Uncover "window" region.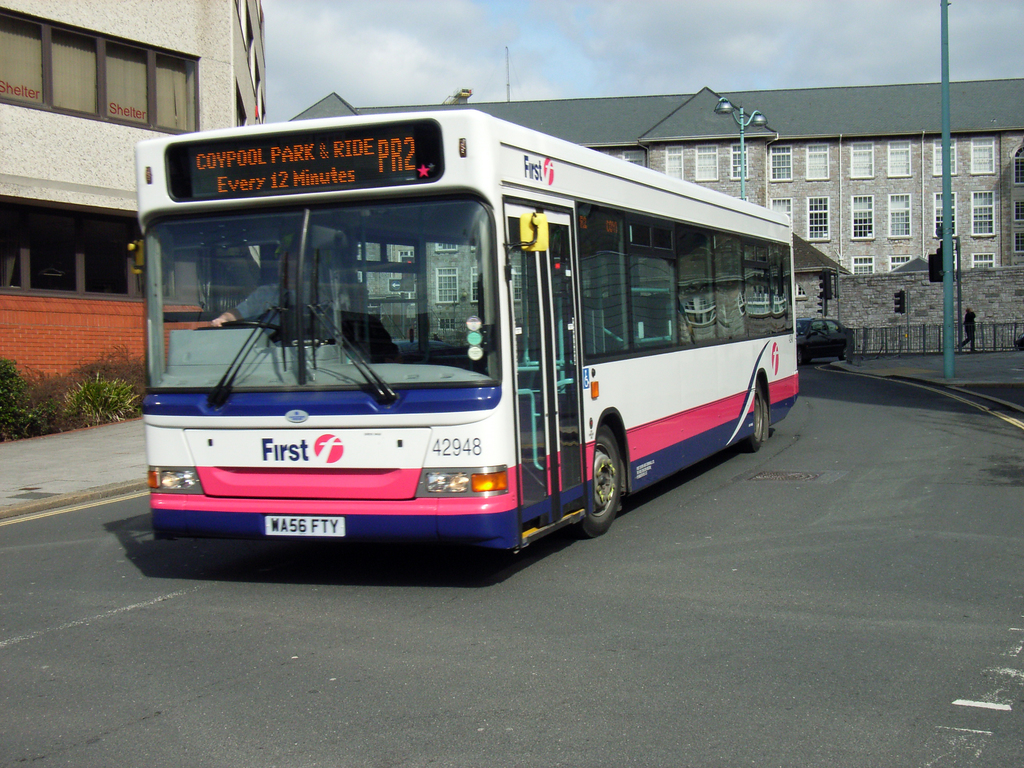
Uncovered: [973, 193, 1004, 234].
